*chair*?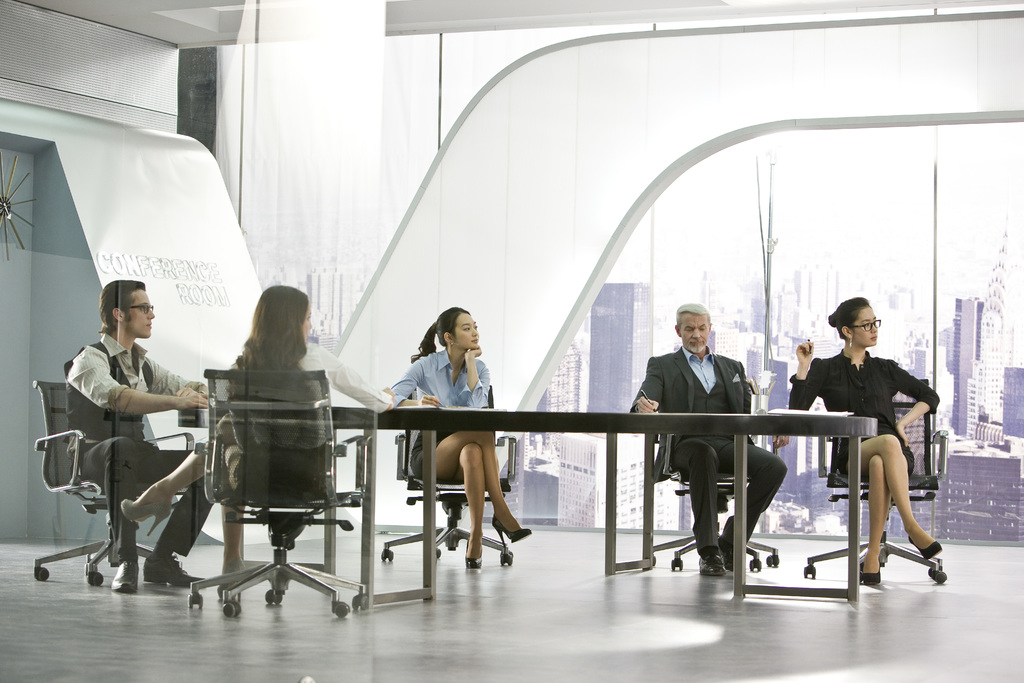
42:387:209:606
